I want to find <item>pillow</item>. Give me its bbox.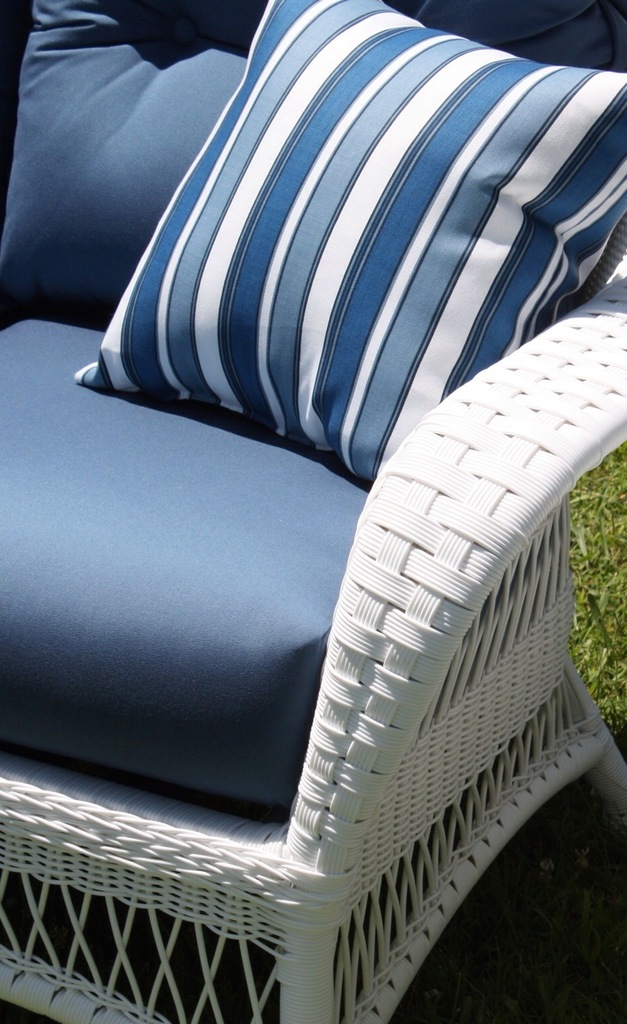
<bbox>0, 0, 265, 338</bbox>.
